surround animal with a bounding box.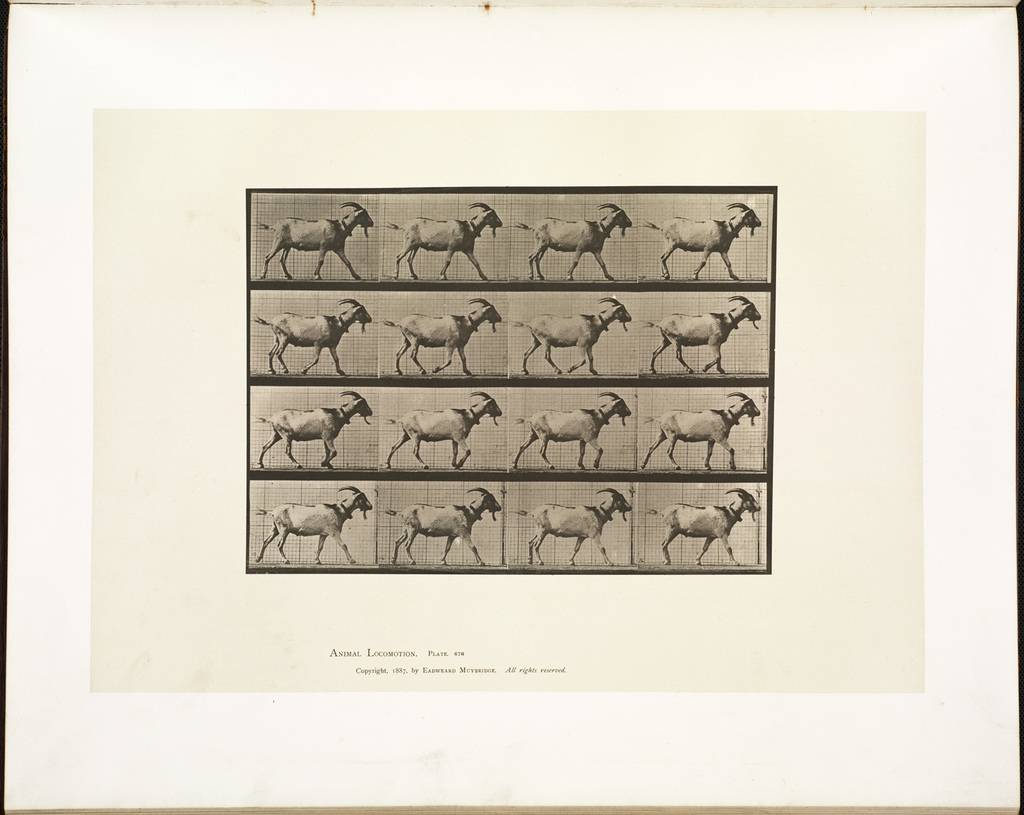
<bbox>645, 297, 754, 381</bbox>.
